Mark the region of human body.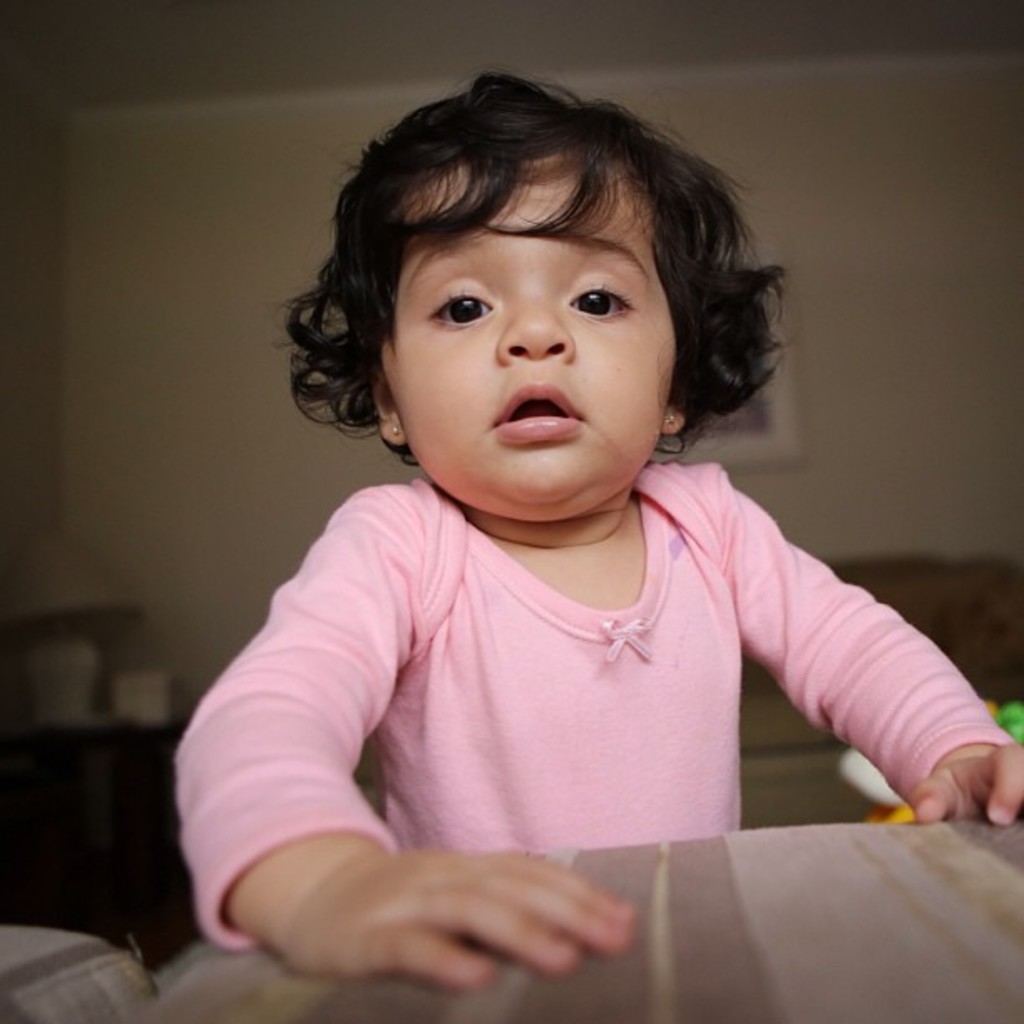
Region: [167,90,991,987].
